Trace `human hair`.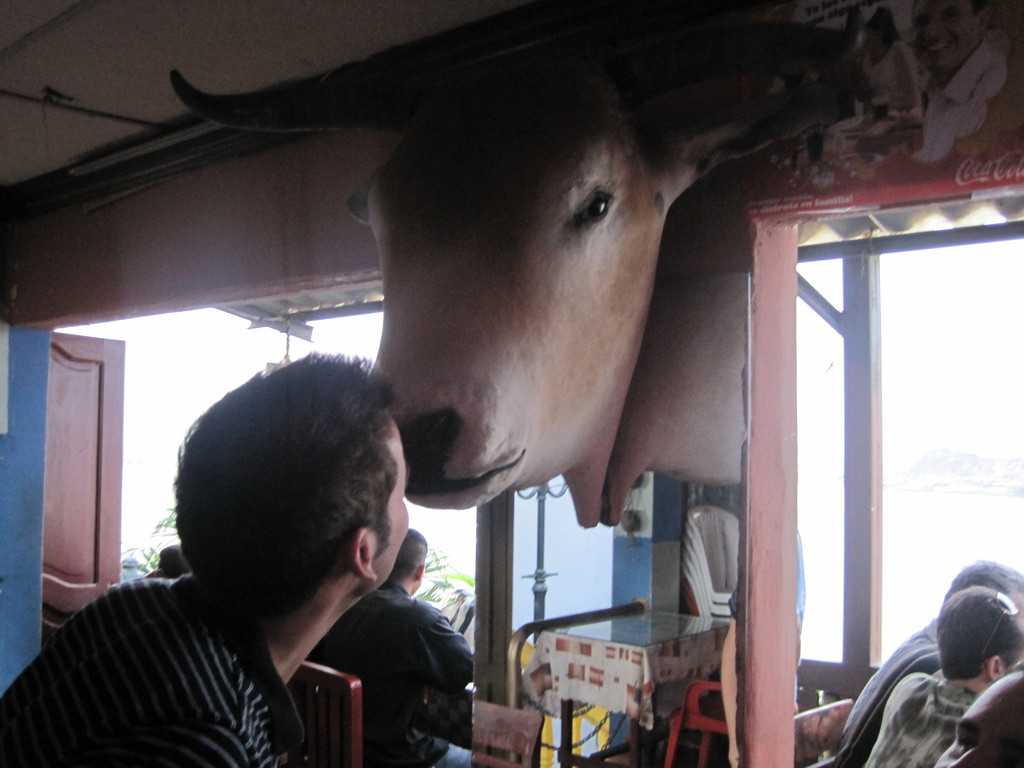
Traced to crop(936, 583, 1023, 680).
